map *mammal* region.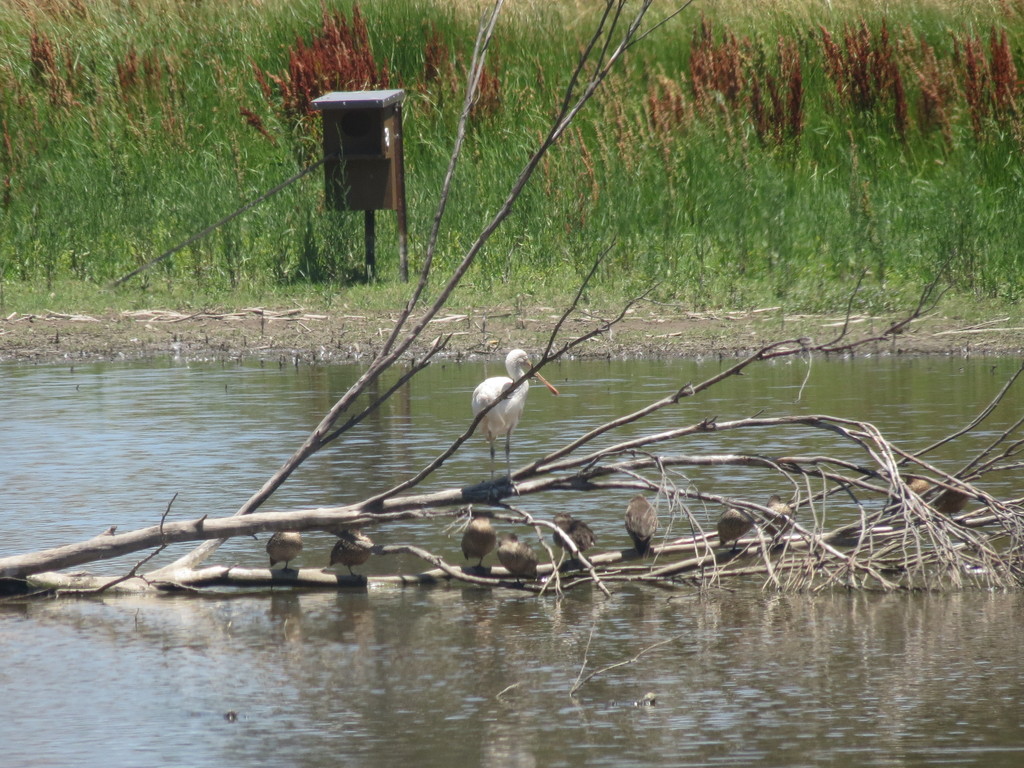
Mapped to x1=458 y1=338 x2=565 y2=478.
